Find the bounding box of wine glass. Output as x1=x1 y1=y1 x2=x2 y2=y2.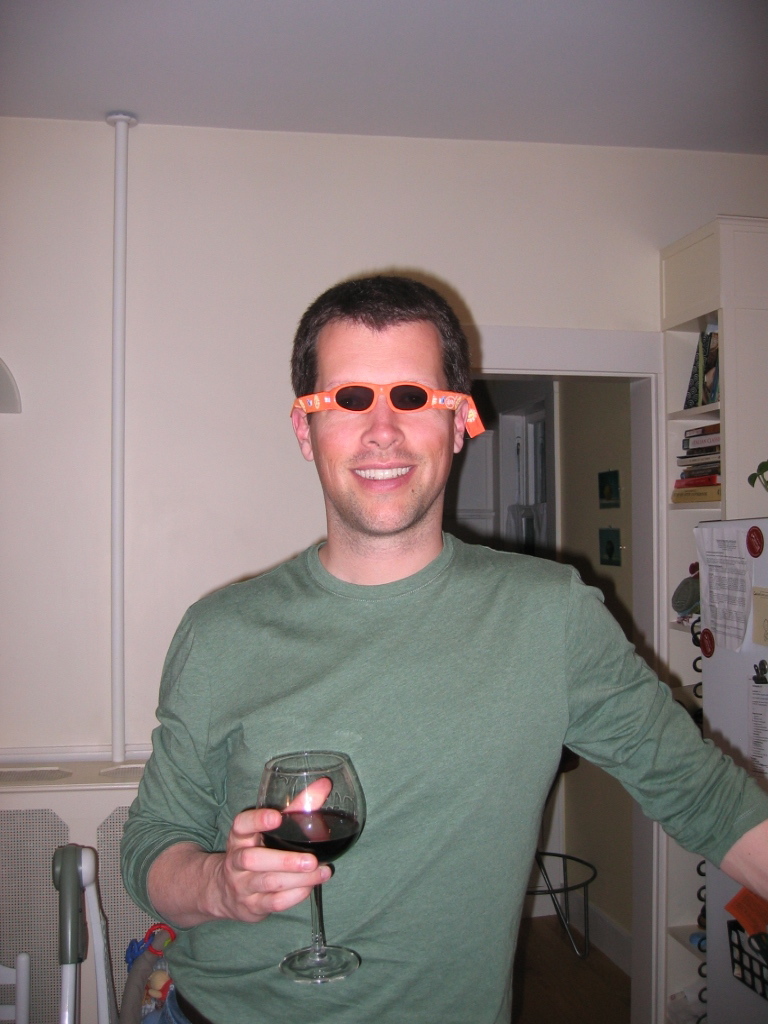
x1=260 y1=750 x2=365 y2=982.
